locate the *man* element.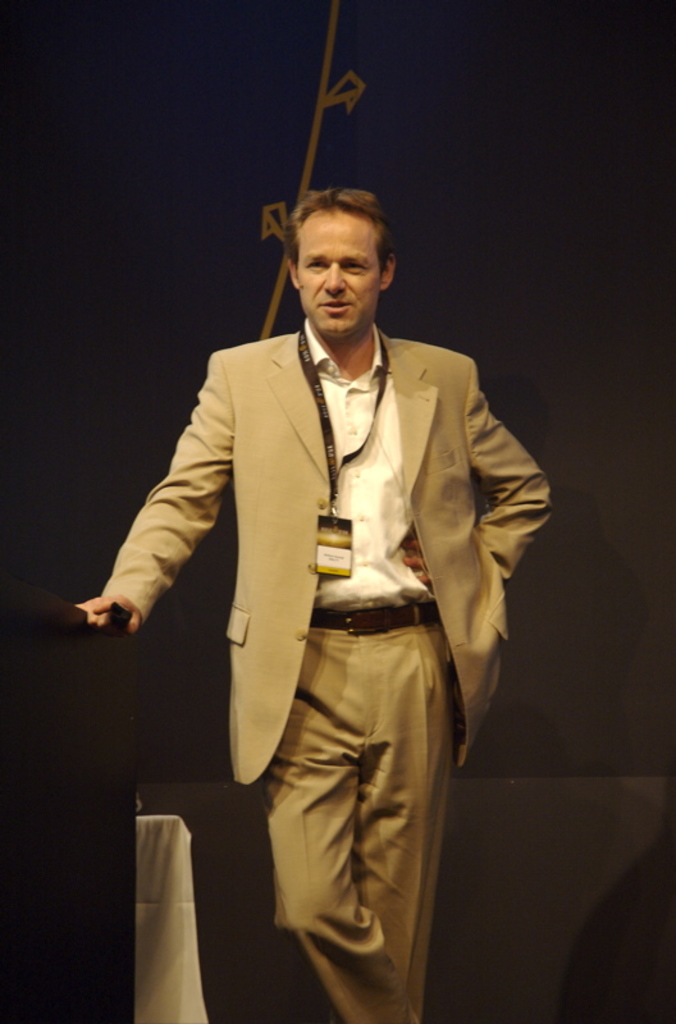
Element bbox: <box>109,183,540,1006</box>.
